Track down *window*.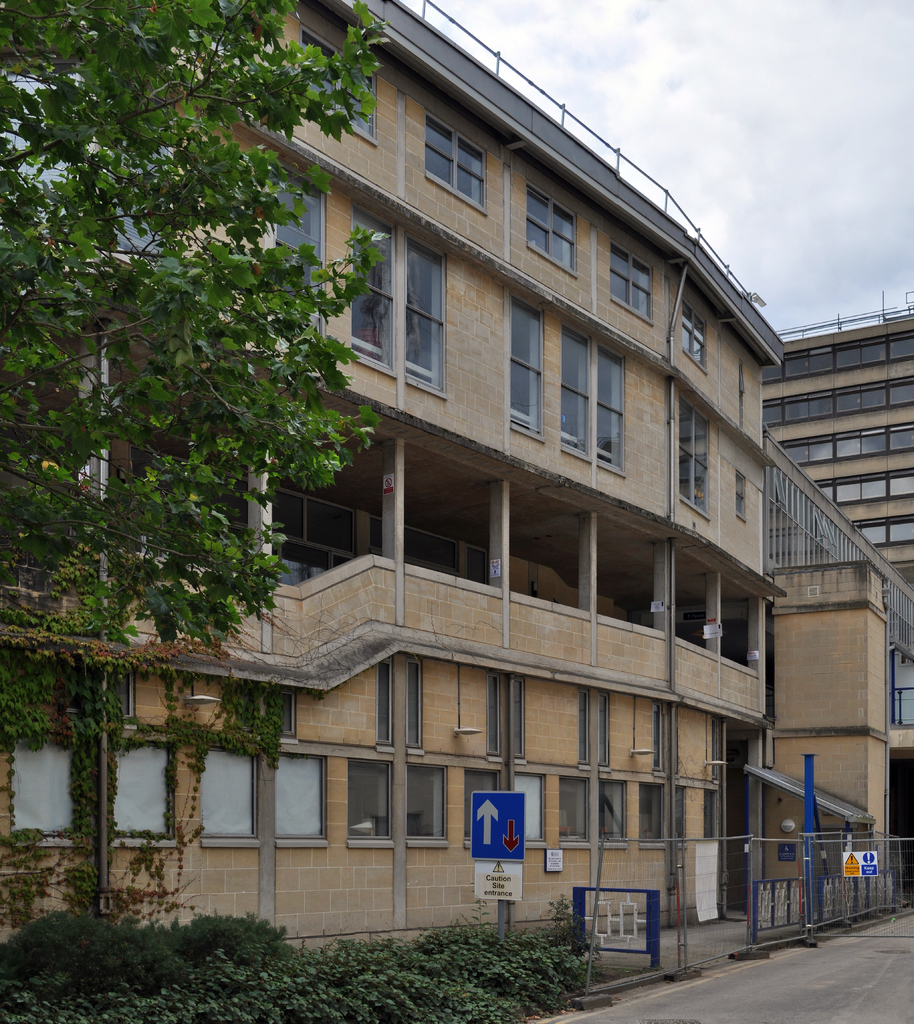
Tracked to locate(425, 113, 486, 212).
